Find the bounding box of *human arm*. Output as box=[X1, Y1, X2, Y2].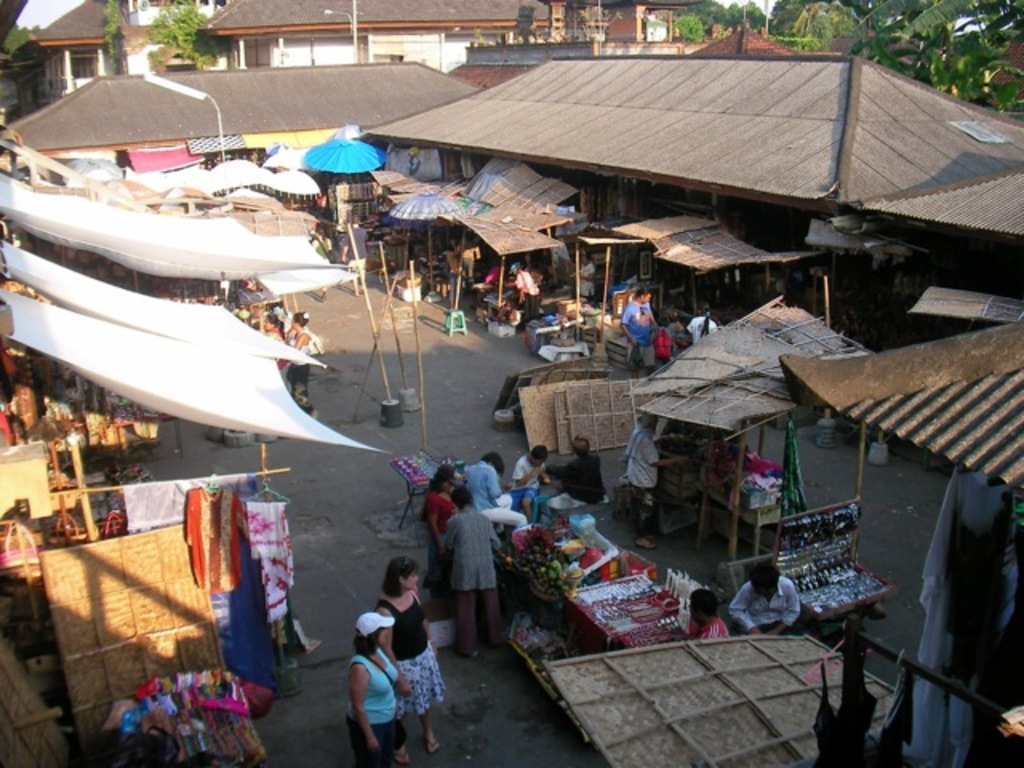
box=[490, 515, 504, 552].
